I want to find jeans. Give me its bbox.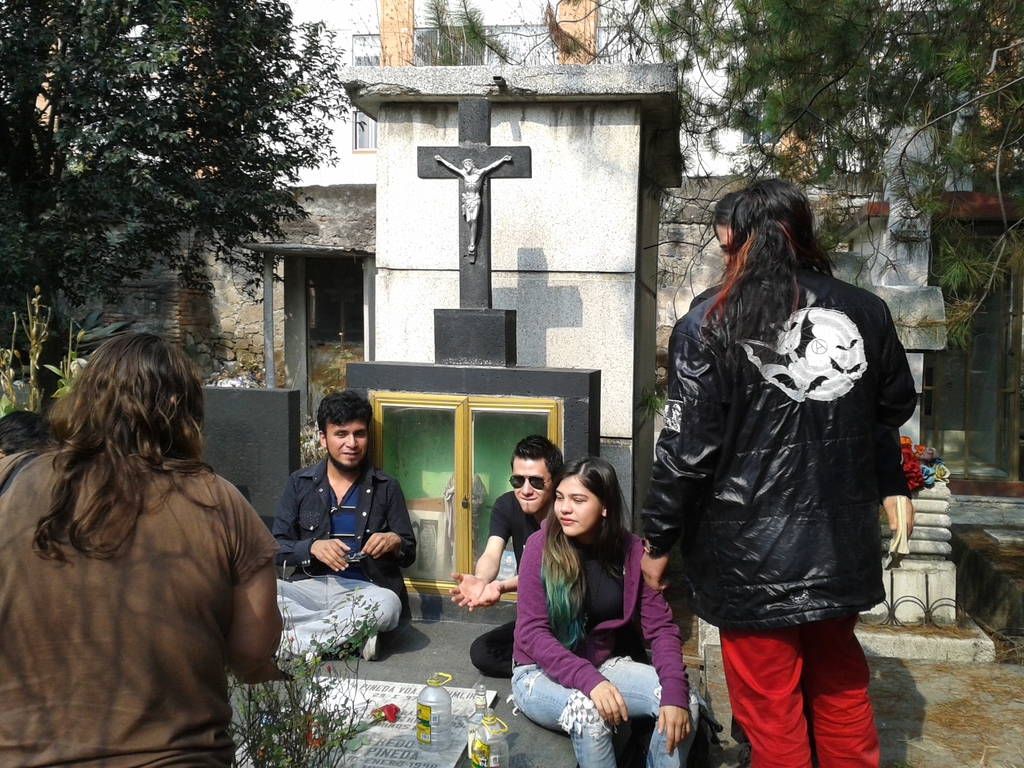
rect(525, 645, 700, 751).
